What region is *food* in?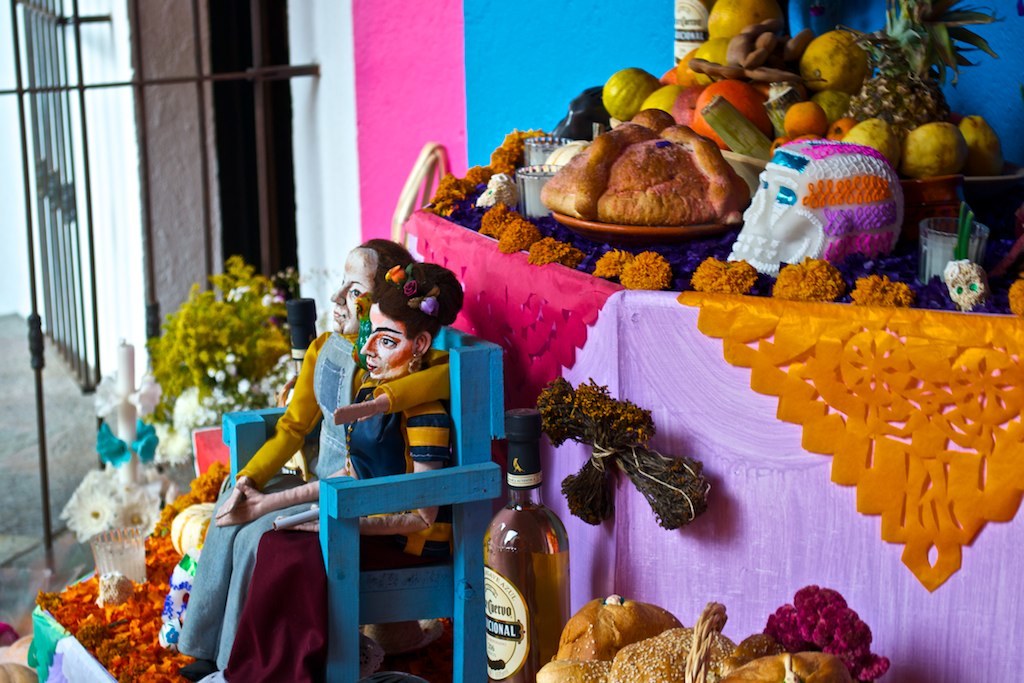
(left=605, top=615, right=759, bottom=682).
